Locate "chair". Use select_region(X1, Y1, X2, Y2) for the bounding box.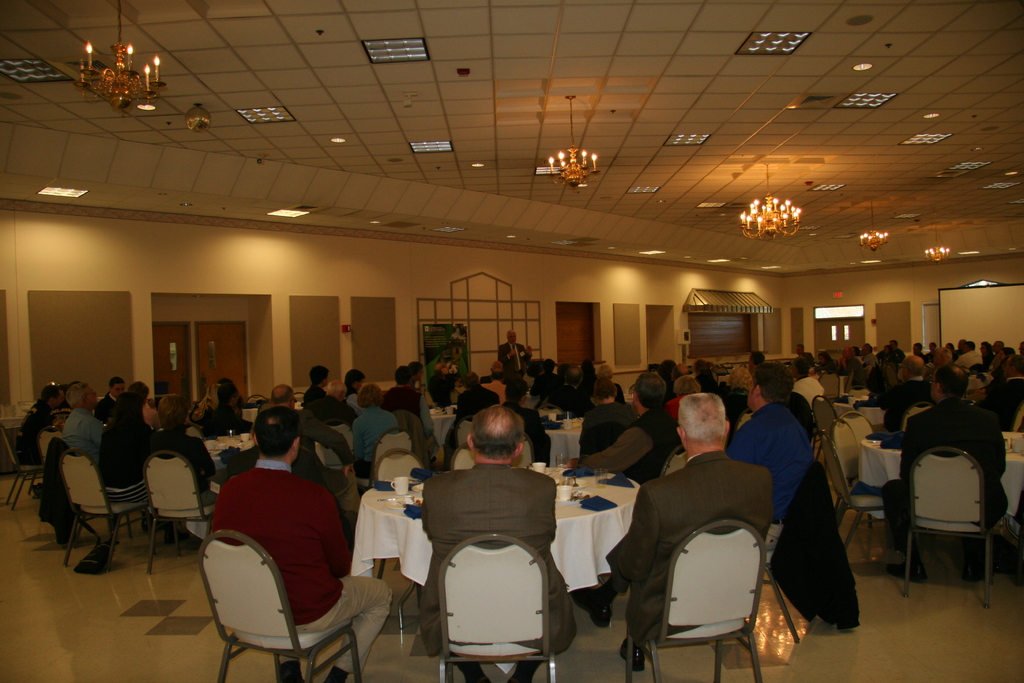
select_region(378, 427, 412, 452).
